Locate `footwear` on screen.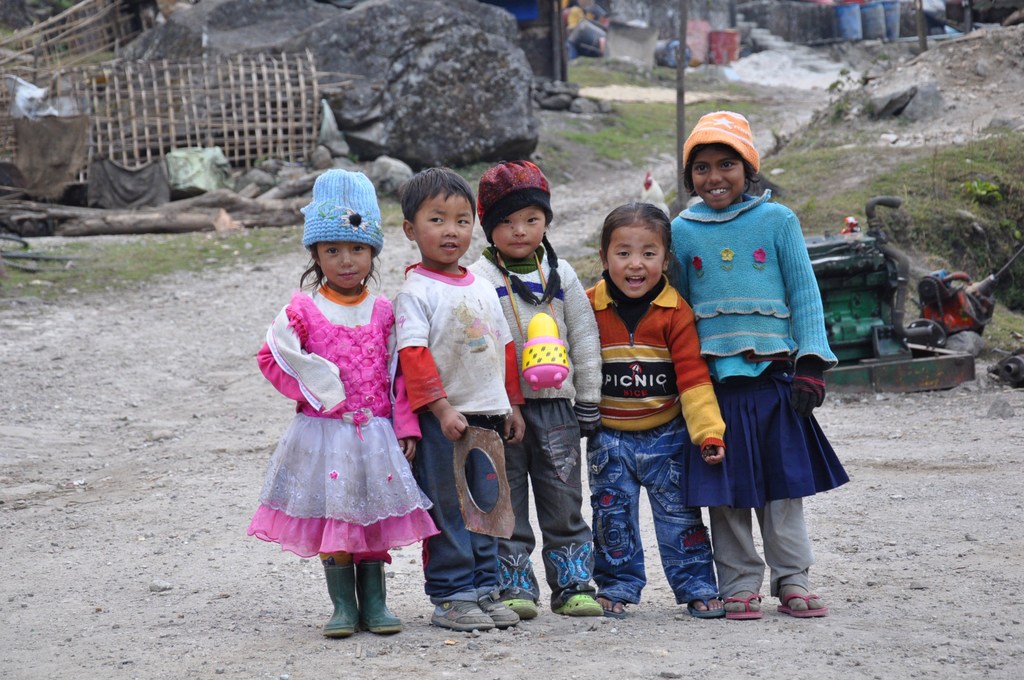
On screen at bbox=[593, 592, 630, 620].
